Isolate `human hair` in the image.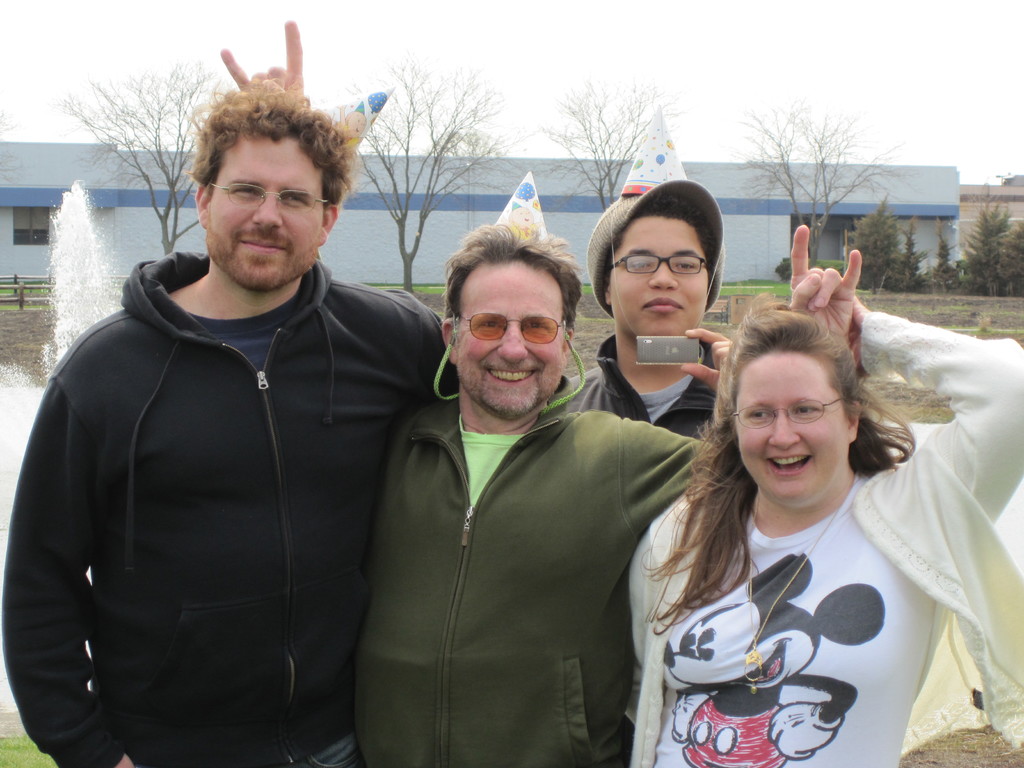
Isolated region: pyautogui.locateOnScreen(633, 291, 908, 637).
